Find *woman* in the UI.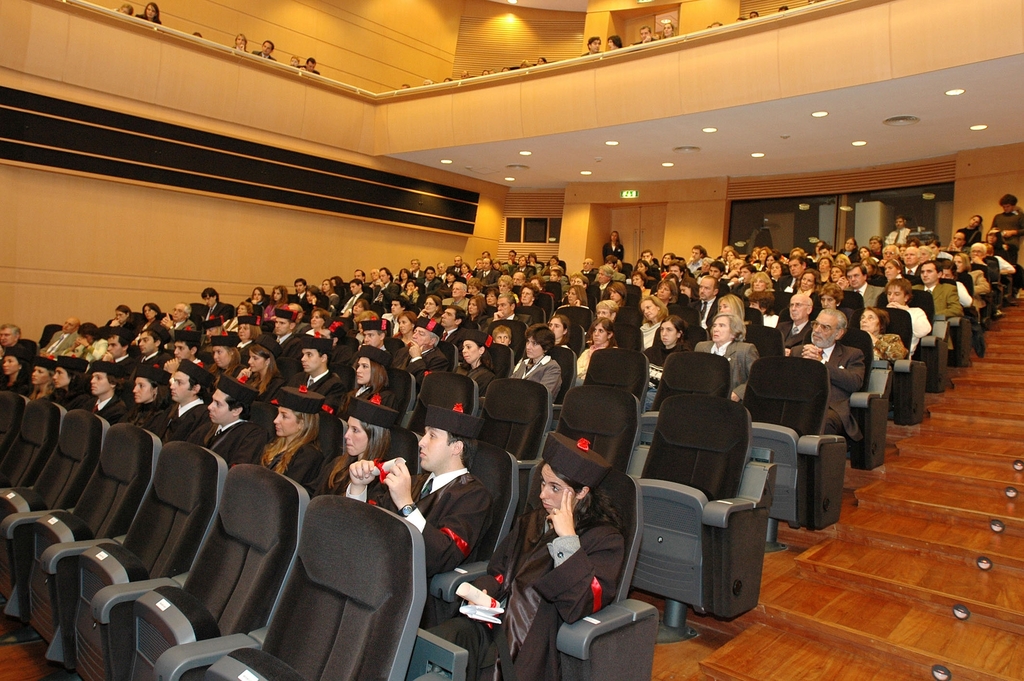
UI element at left=966, top=215, right=988, bottom=250.
